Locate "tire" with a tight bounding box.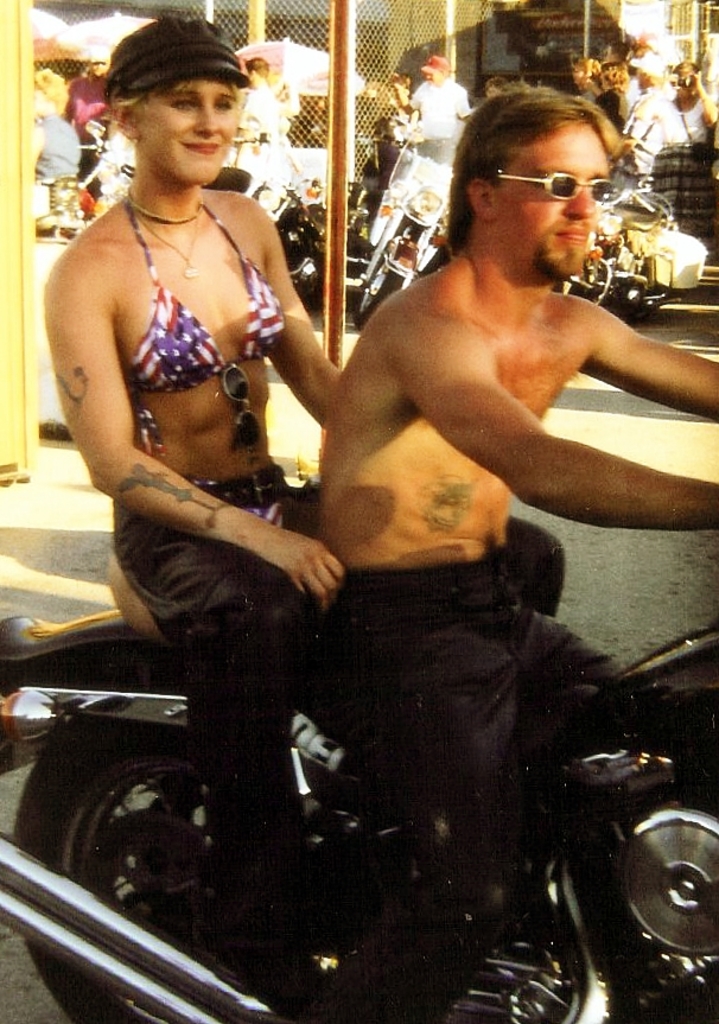
11/704/211/1022.
